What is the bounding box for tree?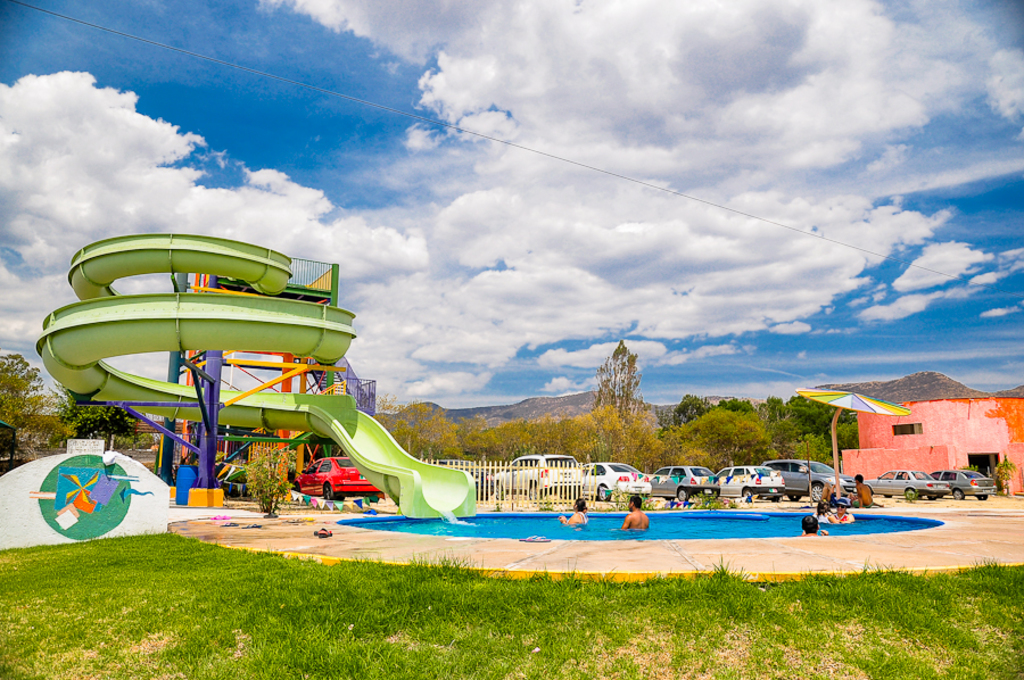
[left=584, top=325, right=671, bottom=458].
